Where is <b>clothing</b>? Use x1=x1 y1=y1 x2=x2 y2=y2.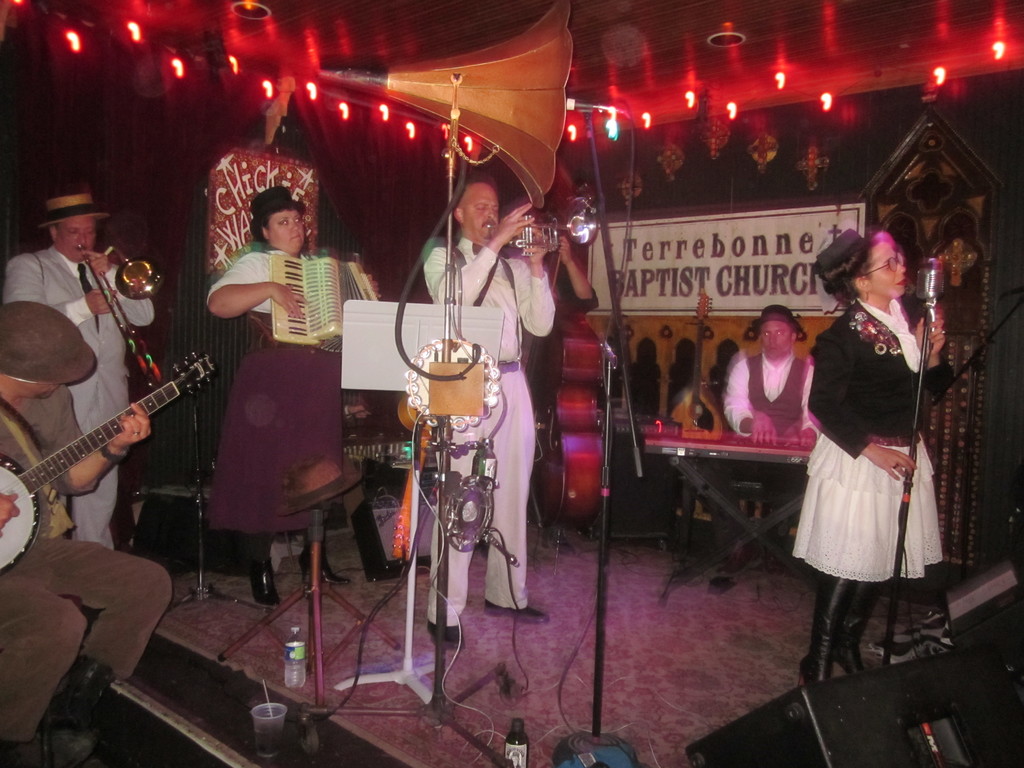
x1=416 y1=236 x2=556 y2=624.
